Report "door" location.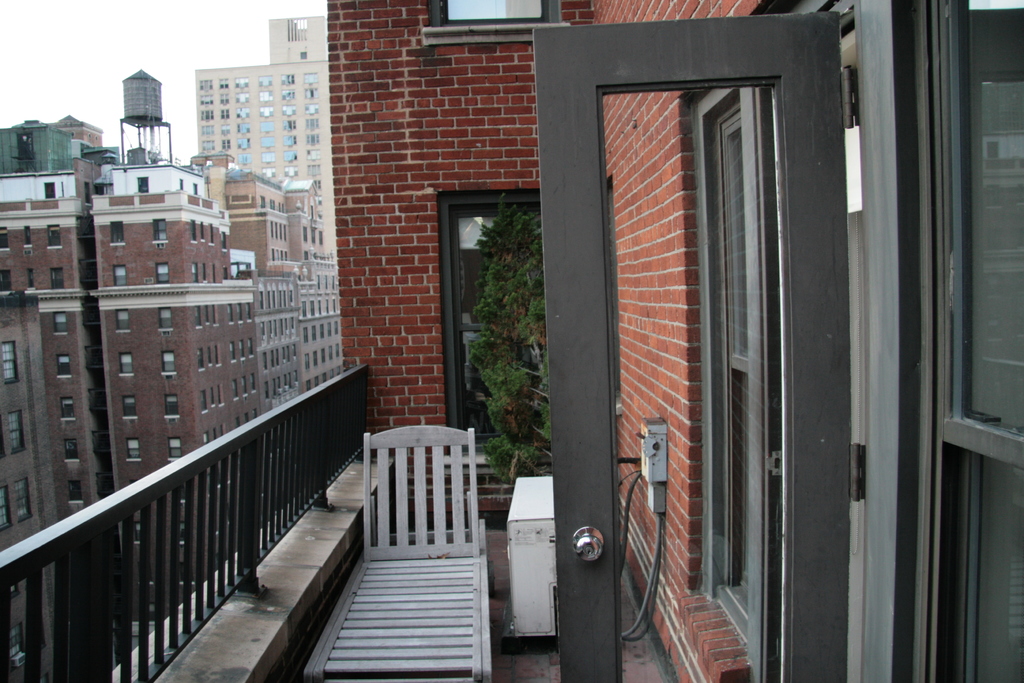
Report: locate(923, 0, 1023, 682).
